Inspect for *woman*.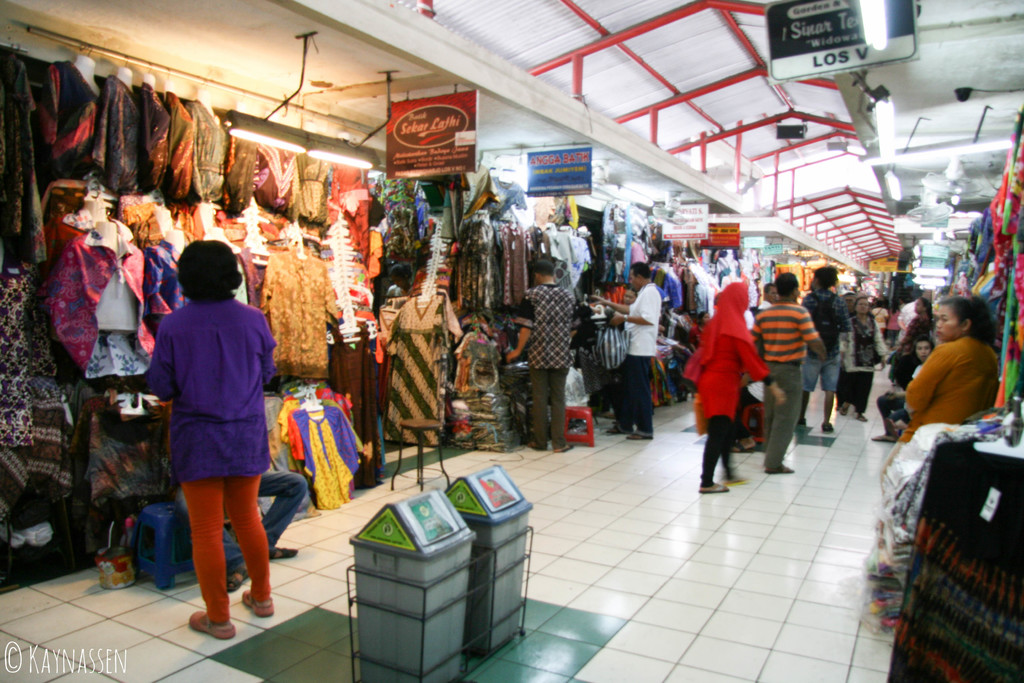
Inspection: locate(685, 281, 786, 493).
